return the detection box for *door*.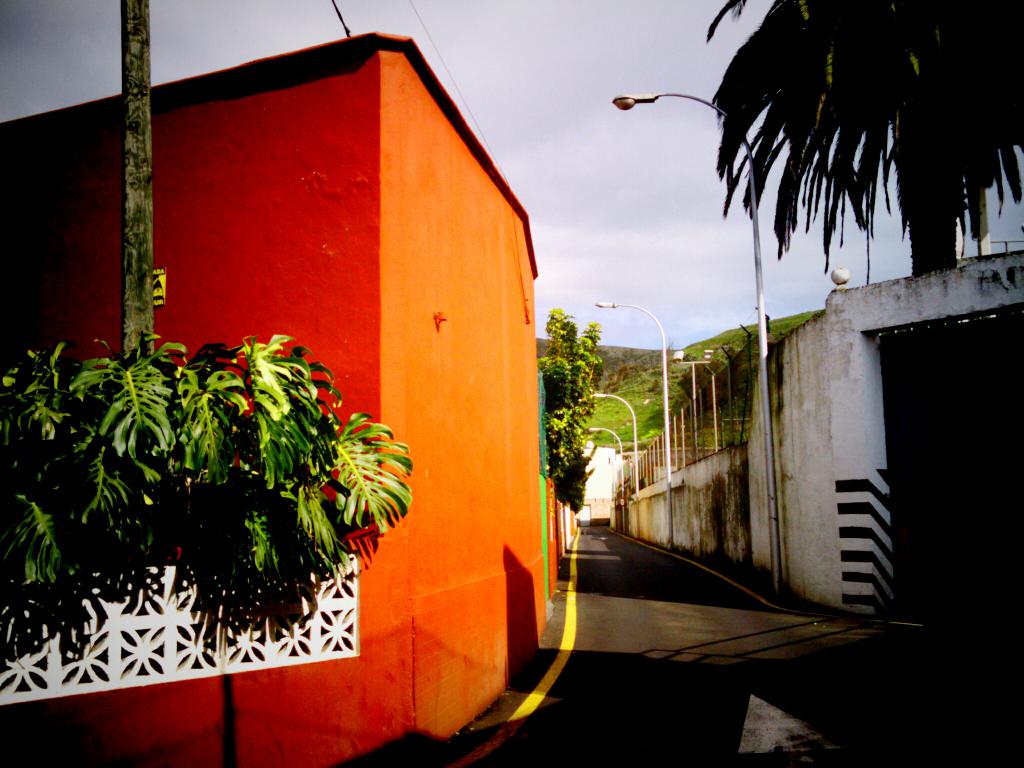
<box>875,300,1023,638</box>.
